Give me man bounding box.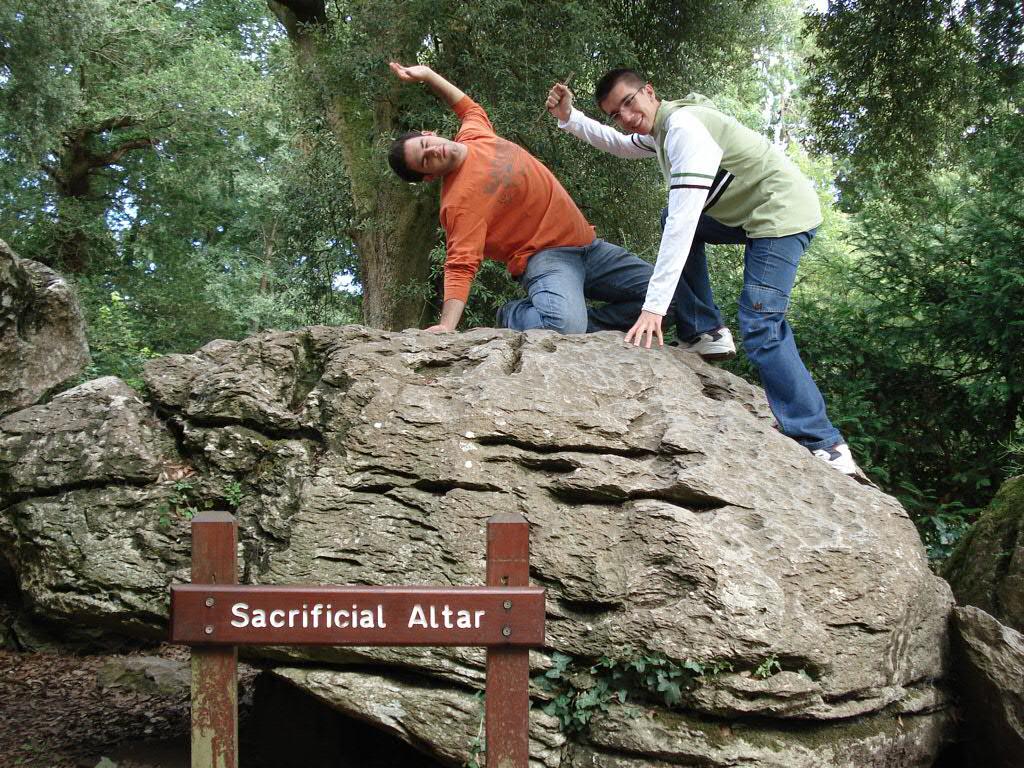
(x1=386, y1=65, x2=644, y2=344).
